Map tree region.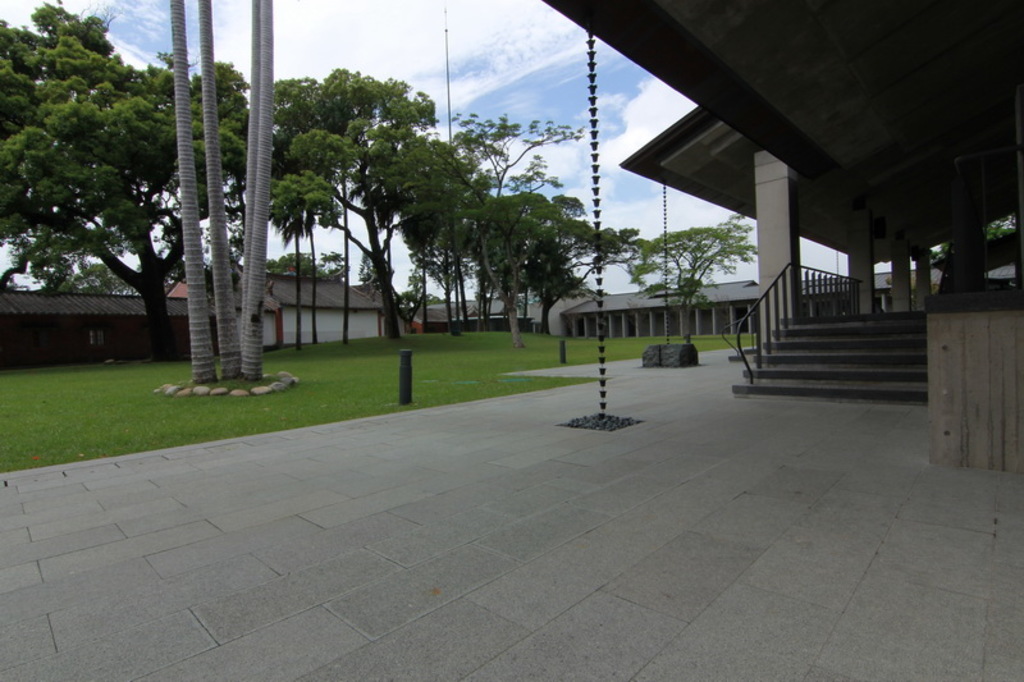
Mapped to select_region(448, 114, 593, 209).
